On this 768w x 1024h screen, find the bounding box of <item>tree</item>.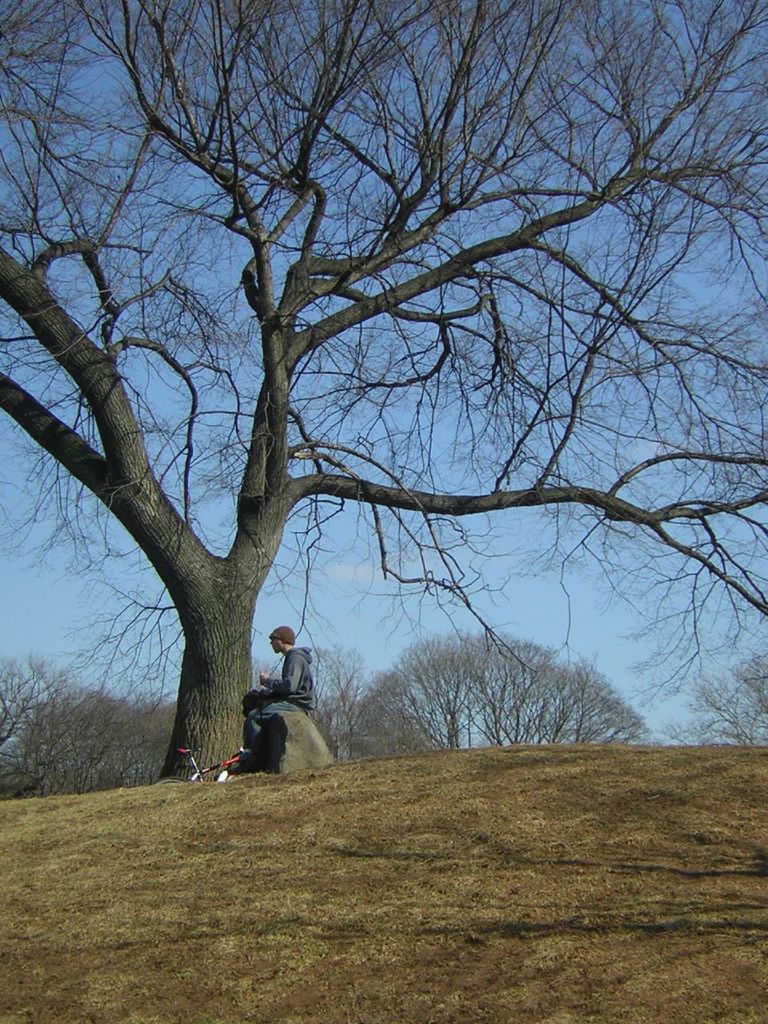
Bounding box: Rect(0, 0, 767, 786).
